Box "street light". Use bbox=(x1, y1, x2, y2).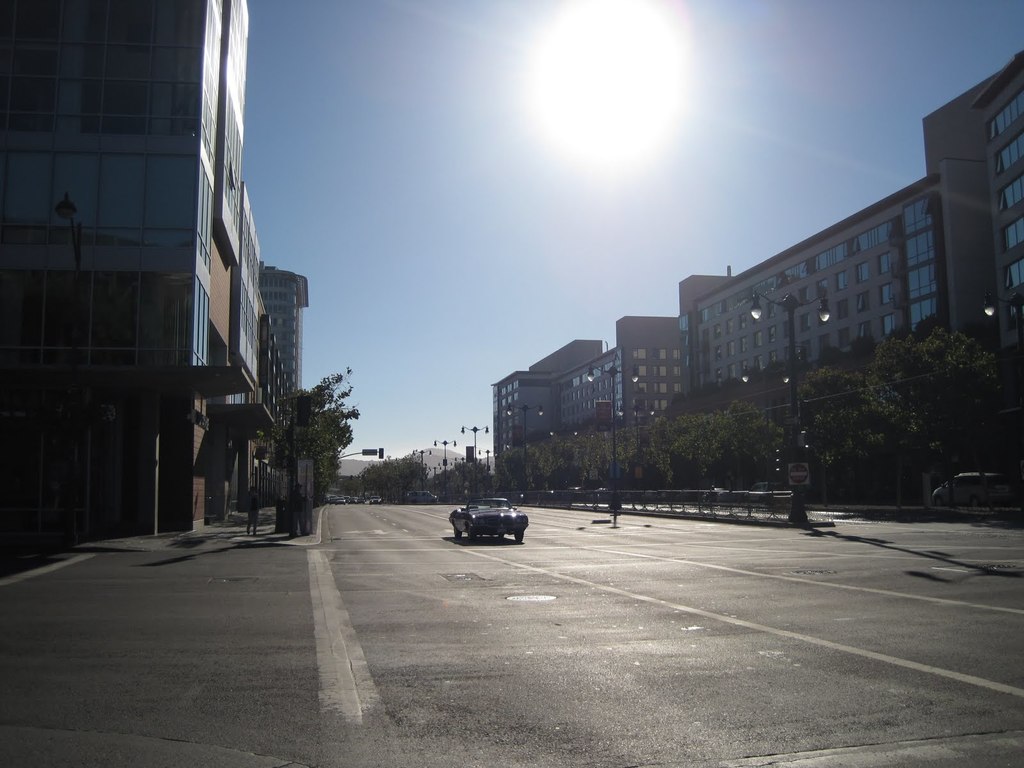
bbox=(479, 442, 497, 476).
